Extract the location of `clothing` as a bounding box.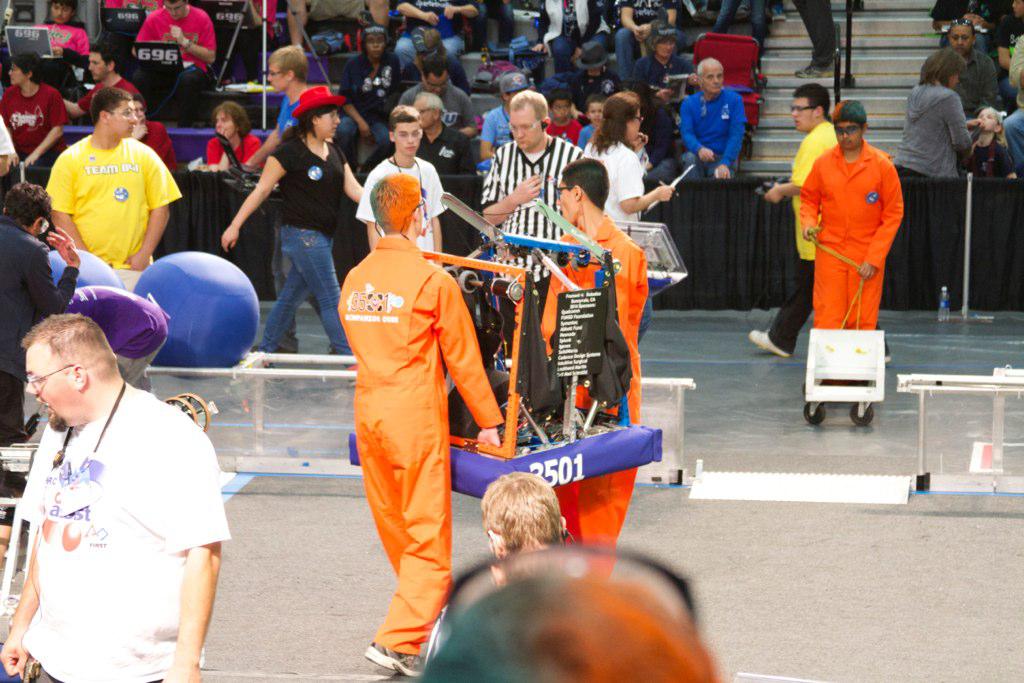
bbox(409, 69, 467, 142).
